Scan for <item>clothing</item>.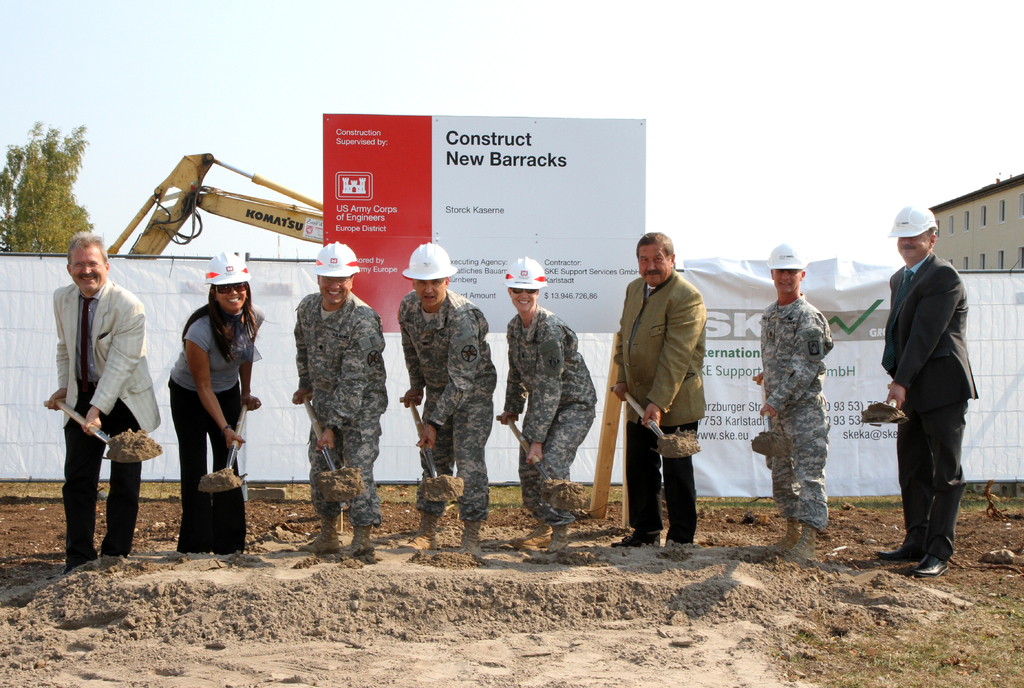
Scan result: 399 294 504 530.
